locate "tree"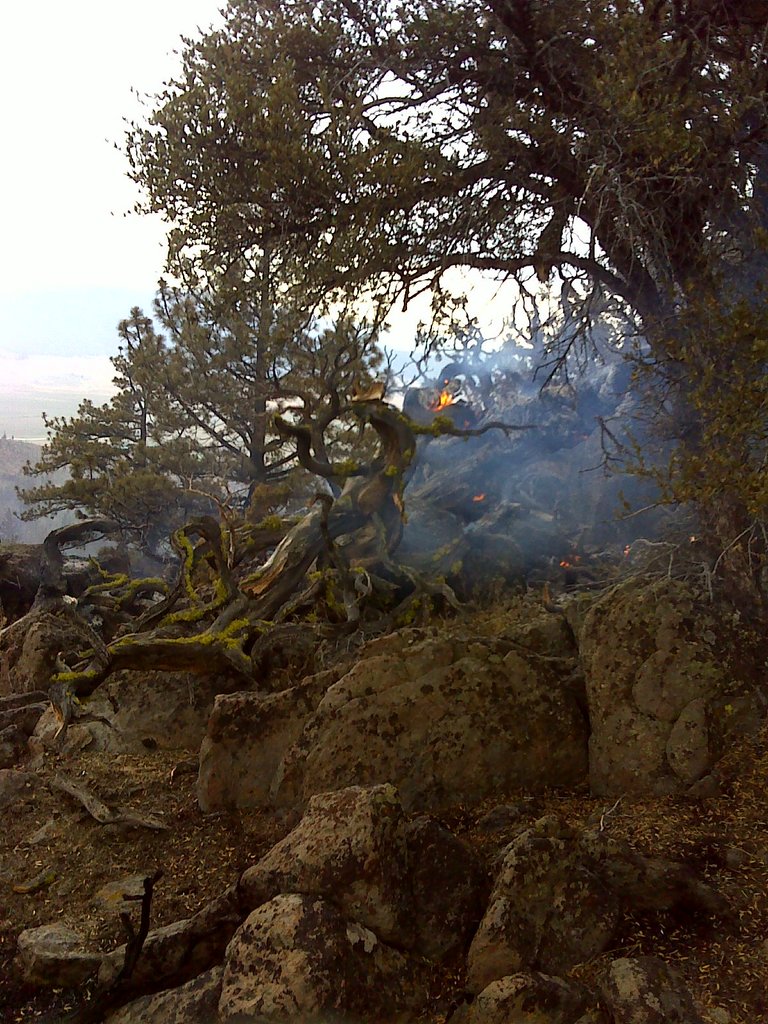
<box>130,0,767,822</box>
